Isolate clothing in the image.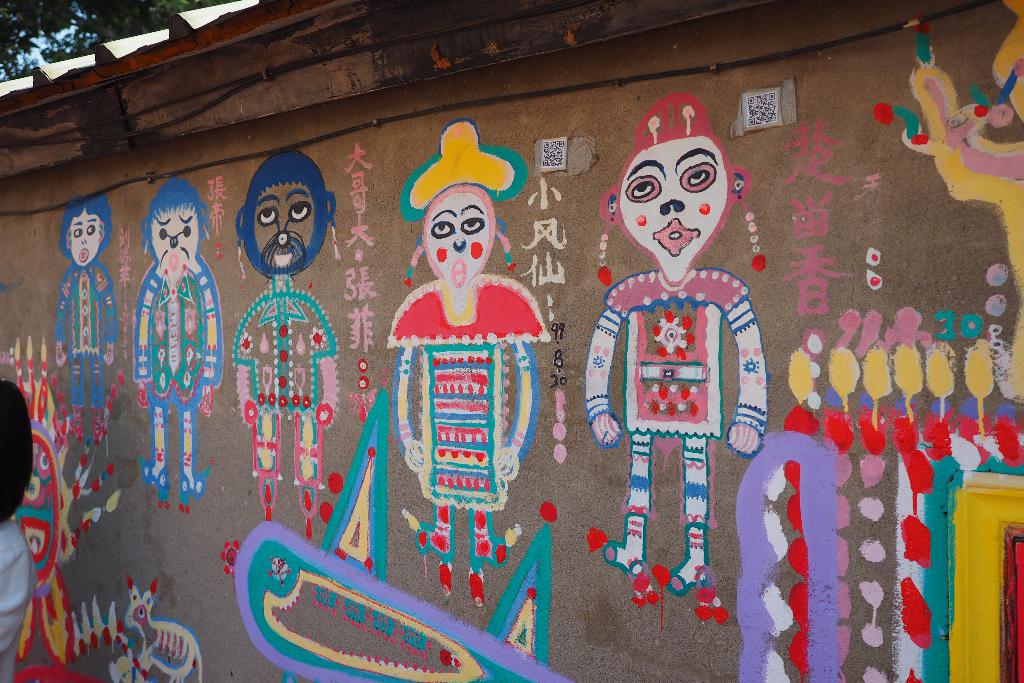
Isolated region: detection(235, 279, 349, 494).
